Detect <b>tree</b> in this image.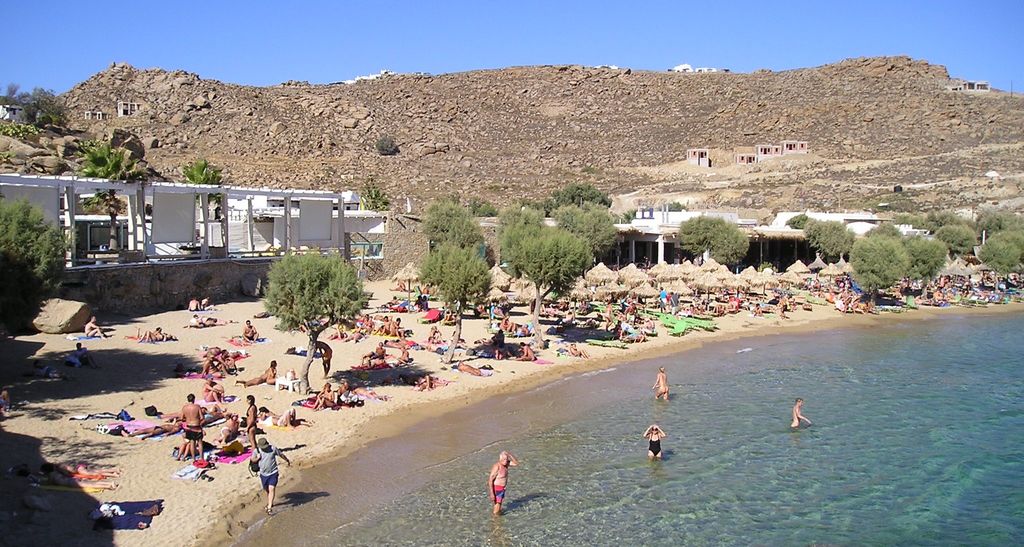
Detection: l=416, t=237, r=497, b=368.
